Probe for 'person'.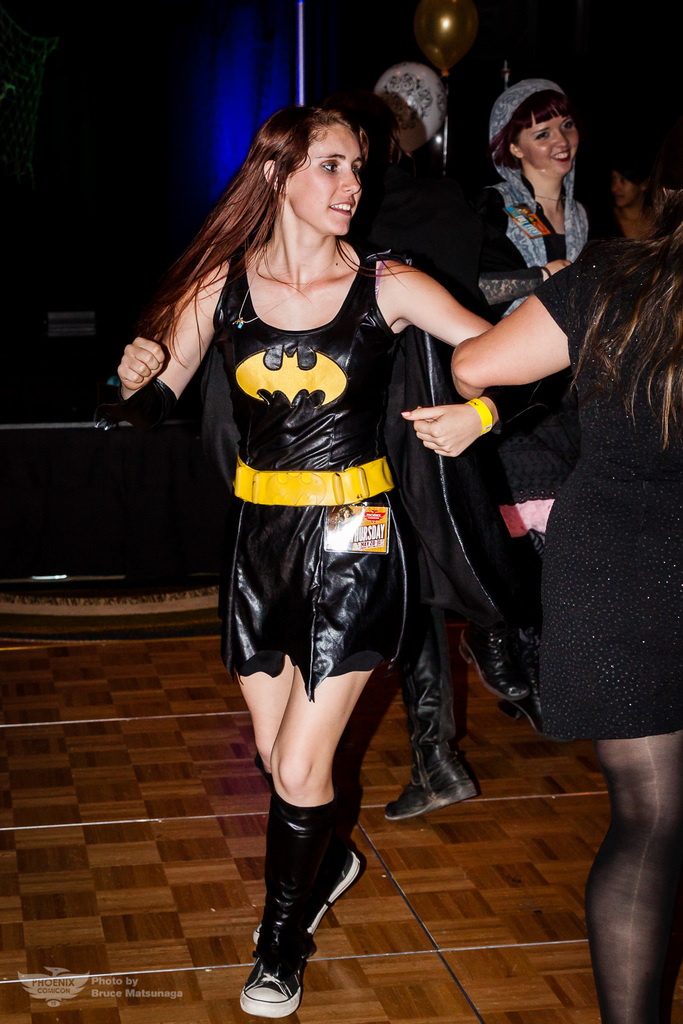
Probe result: [left=389, top=57, right=553, bottom=836].
